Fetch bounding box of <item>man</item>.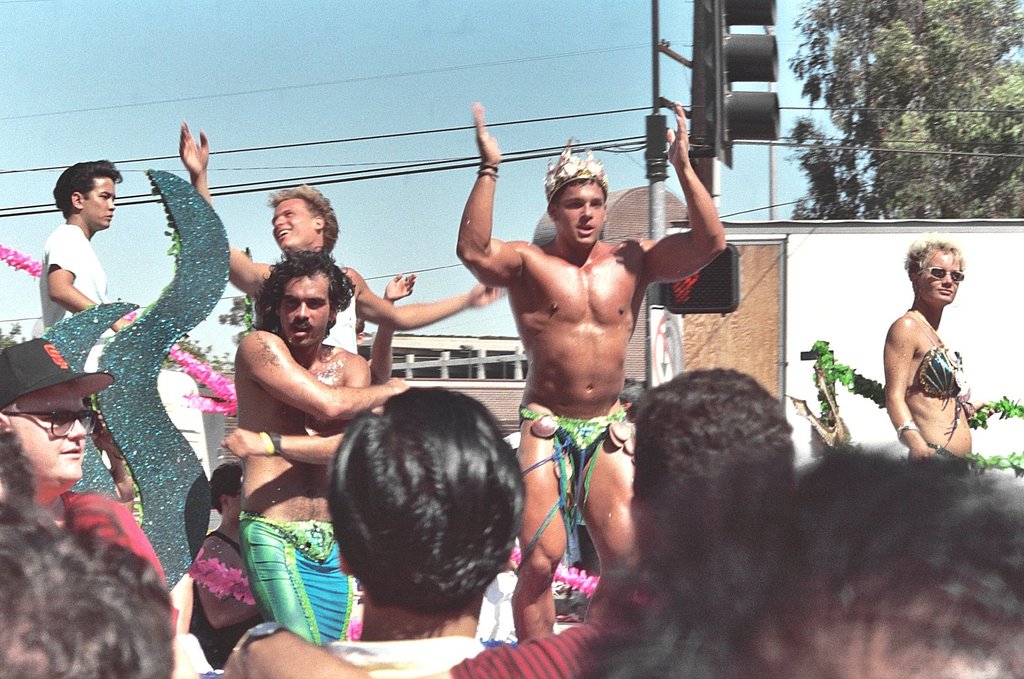
Bbox: [599, 443, 1023, 678].
